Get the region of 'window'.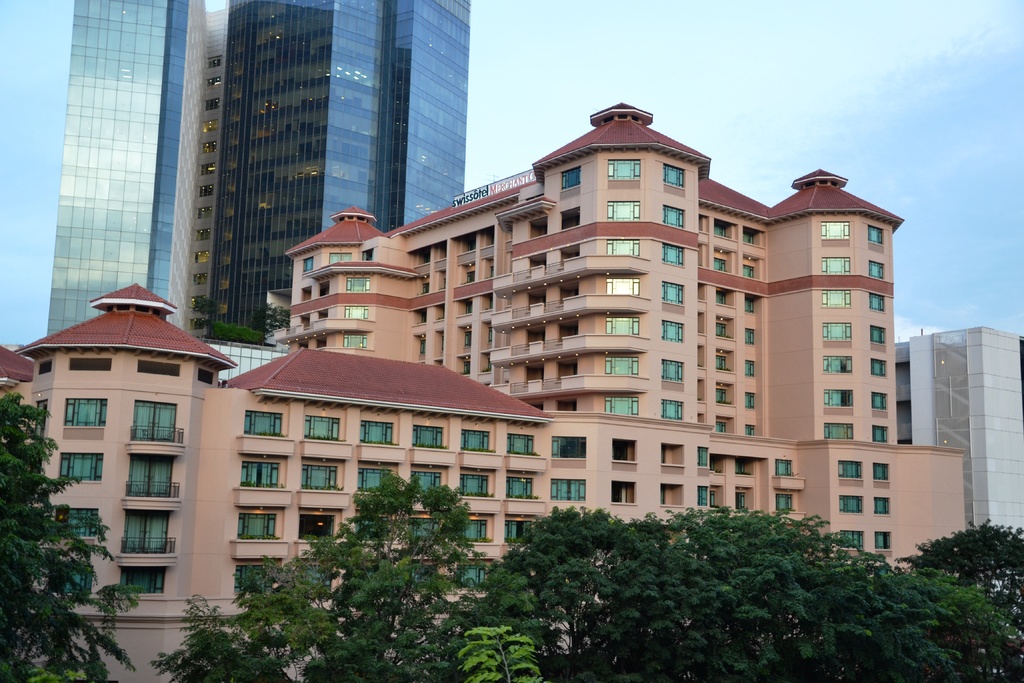
[x1=205, y1=99, x2=220, y2=113].
